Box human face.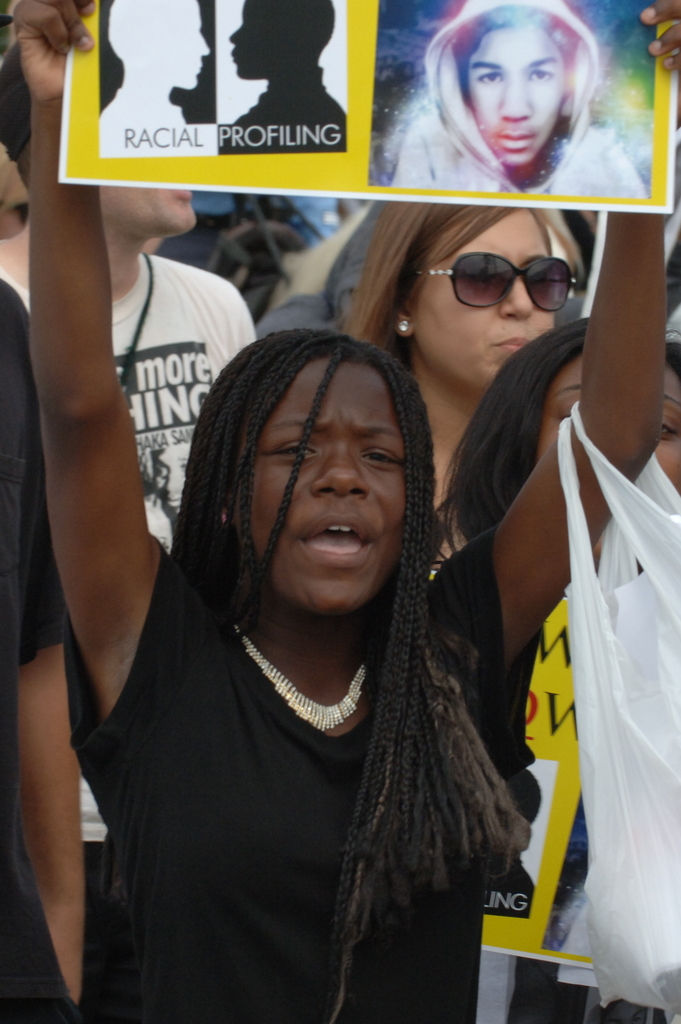
<box>413,212,559,392</box>.
